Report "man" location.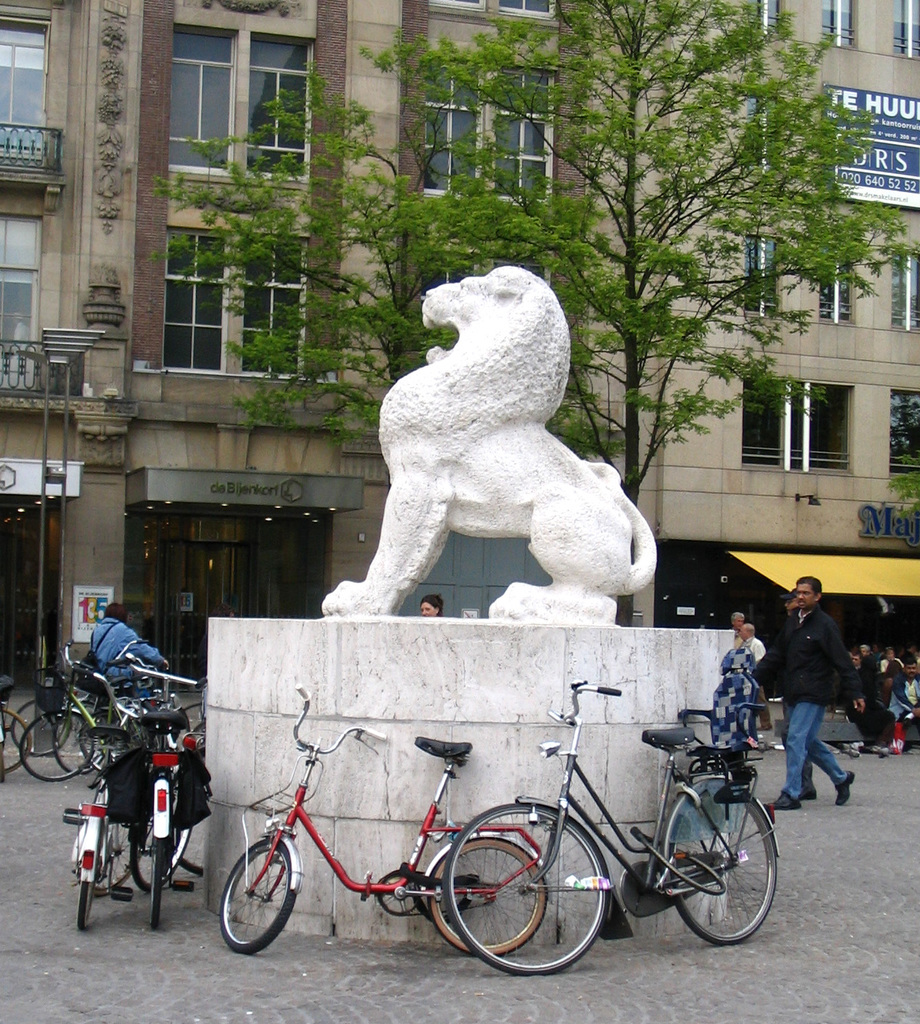
Report: l=728, t=607, r=745, b=651.
